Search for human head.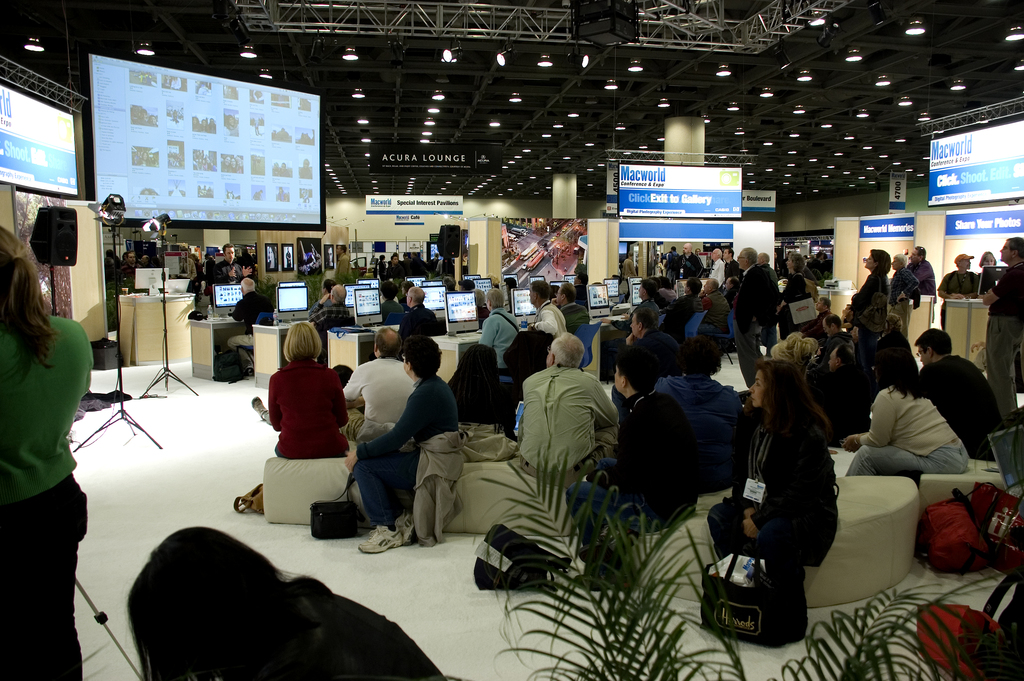
Found at Rect(724, 274, 740, 293).
